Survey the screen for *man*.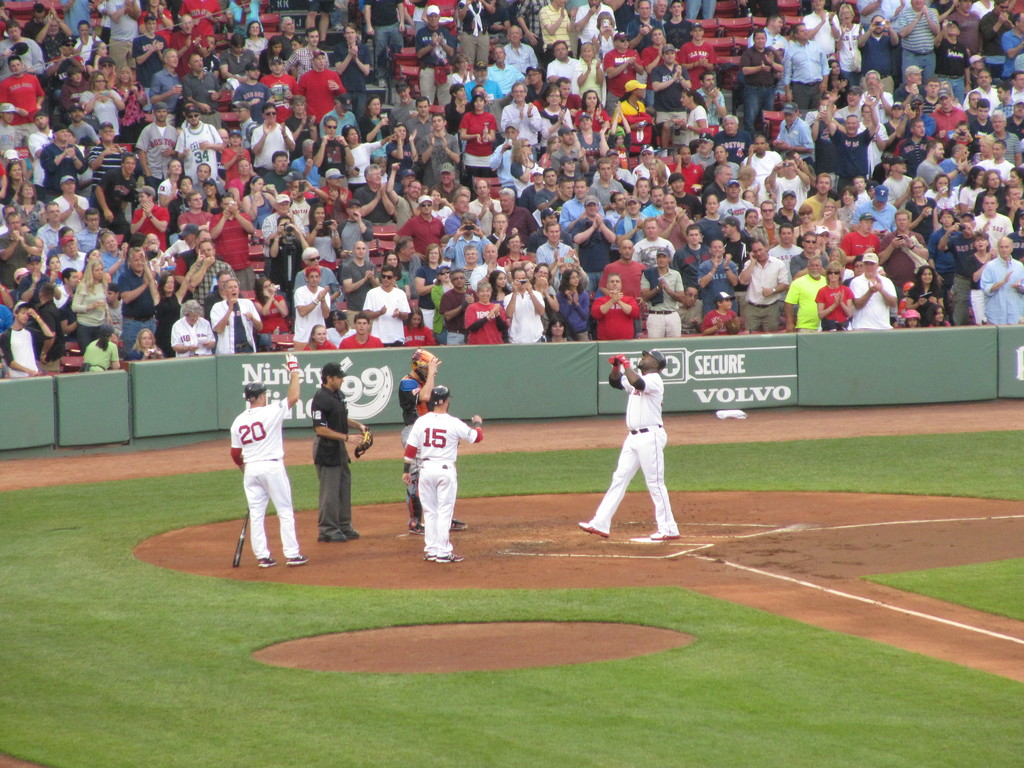
Survey found: rect(176, 190, 216, 238).
